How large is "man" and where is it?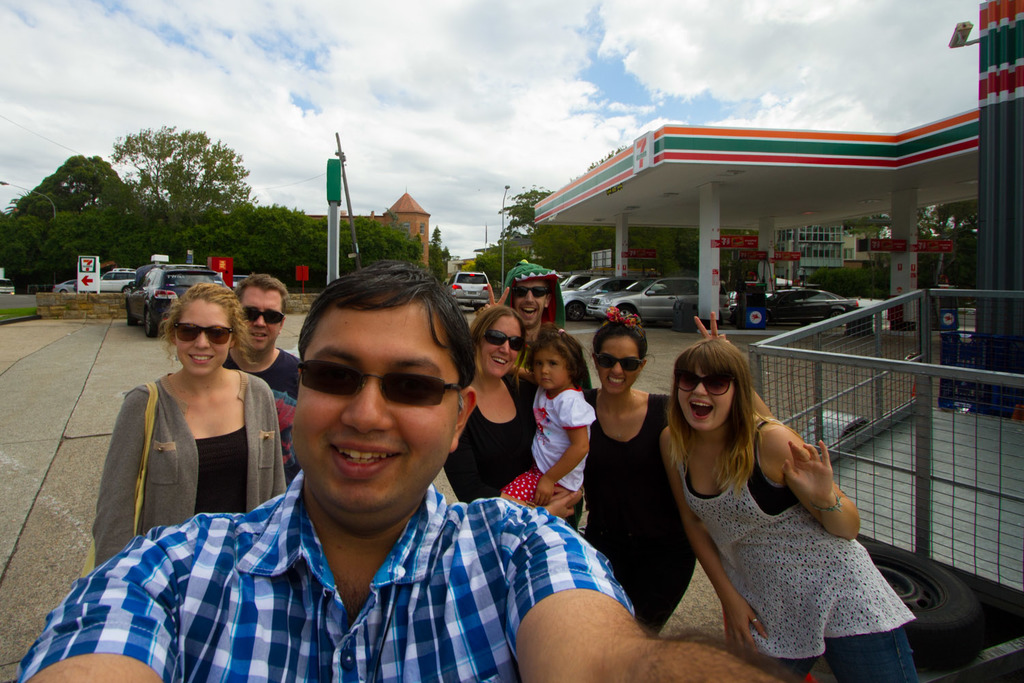
Bounding box: crop(84, 288, 702, 675).
